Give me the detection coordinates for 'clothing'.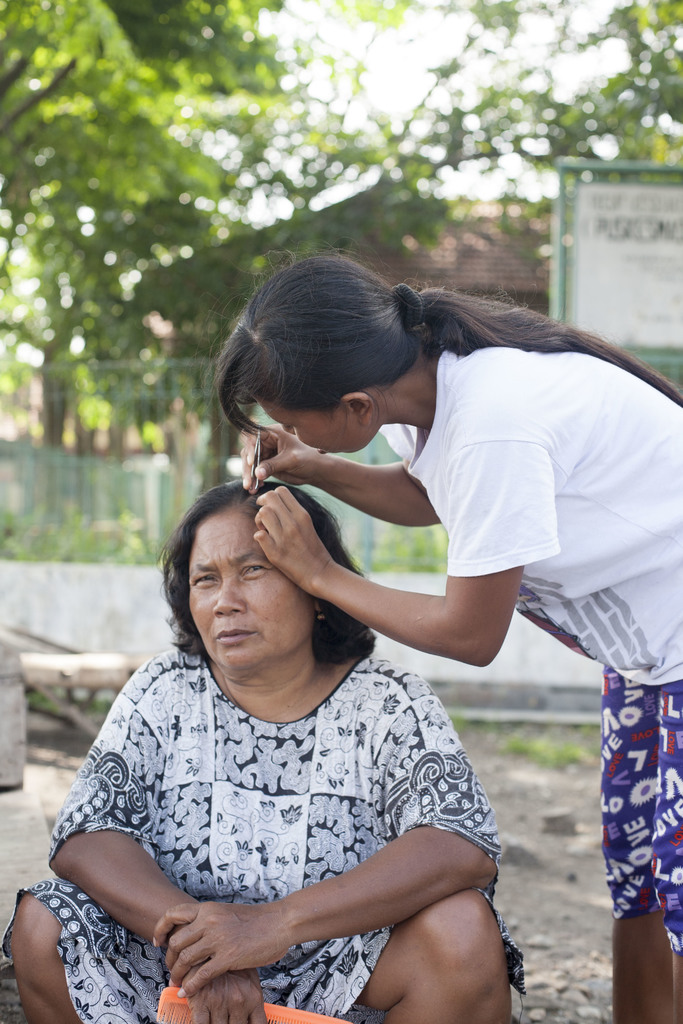
x1=400 y1=339 x2=682 y2=965.
